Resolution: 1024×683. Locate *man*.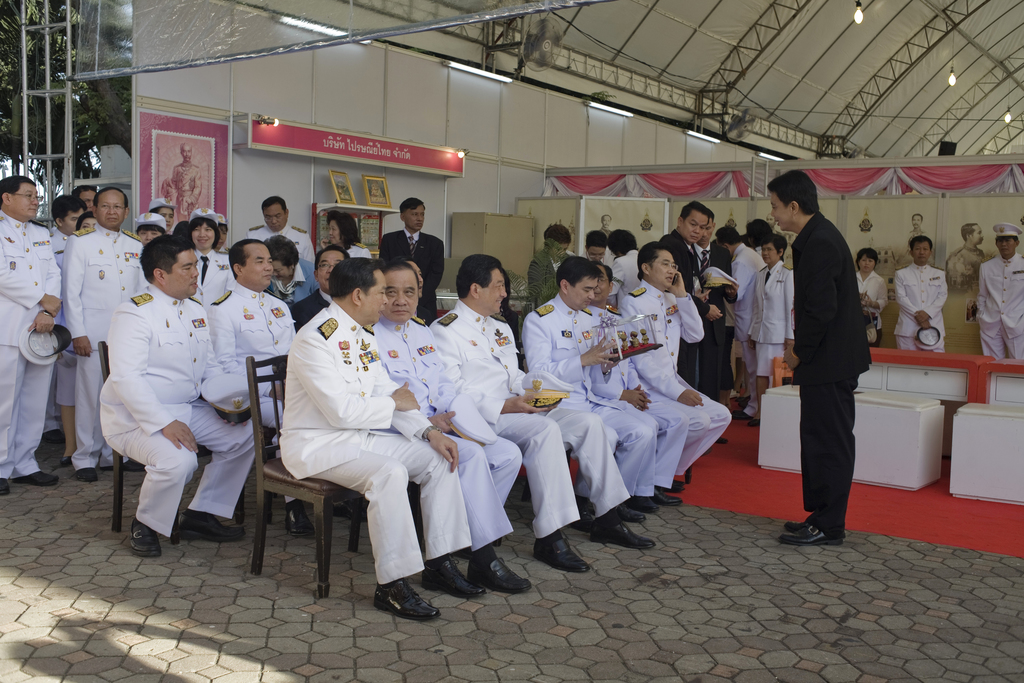
bbox(166, 142, 202, 233).
